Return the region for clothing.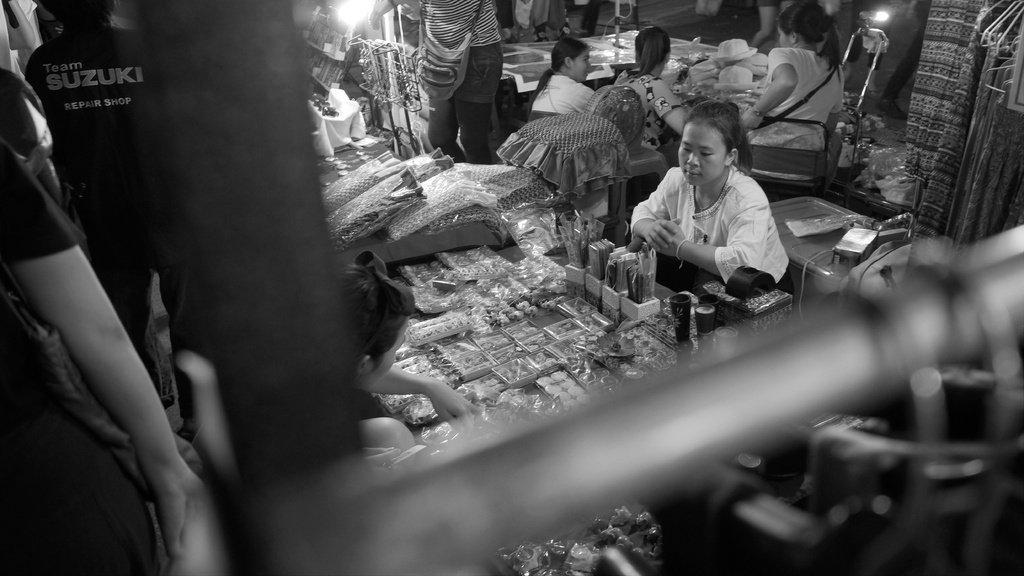
<box>425,0,502,104</box>.
